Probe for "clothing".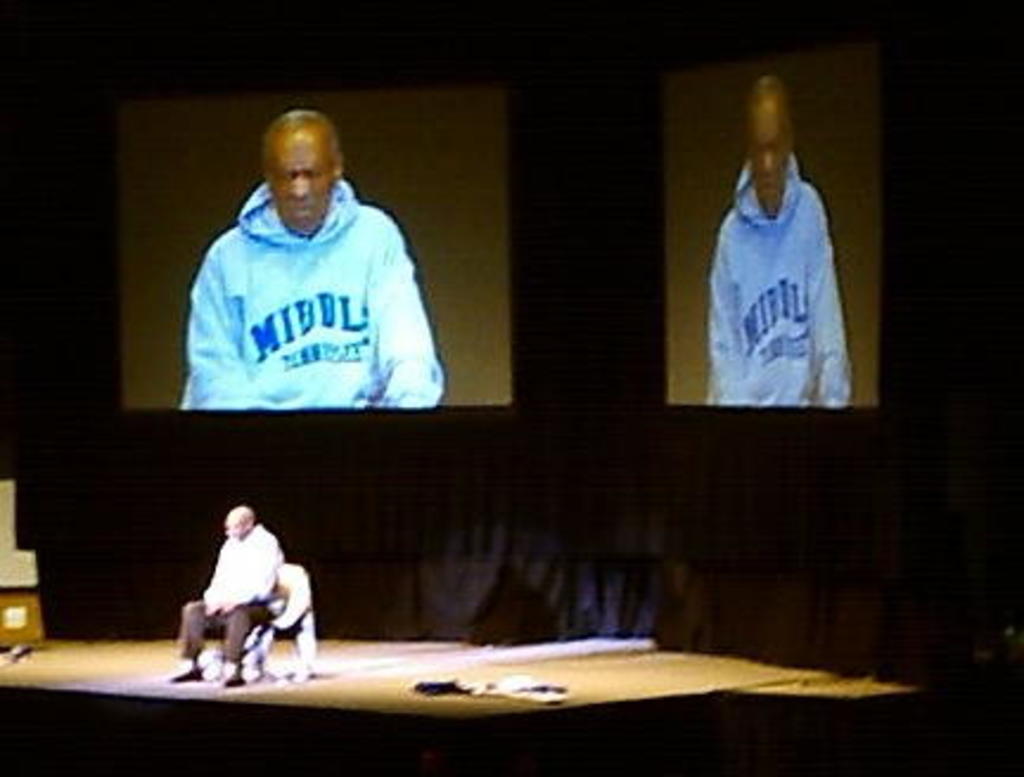
Probe result: bbox=[232, 552, 327, 668].
